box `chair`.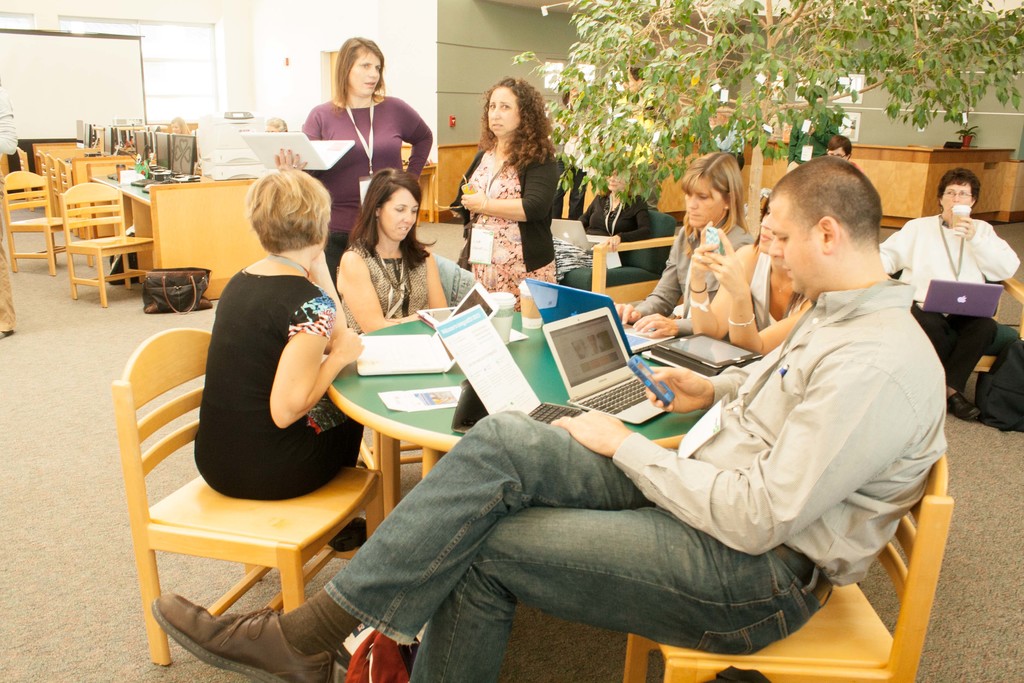
[left=34, top=148, right=52, bottom=211].
